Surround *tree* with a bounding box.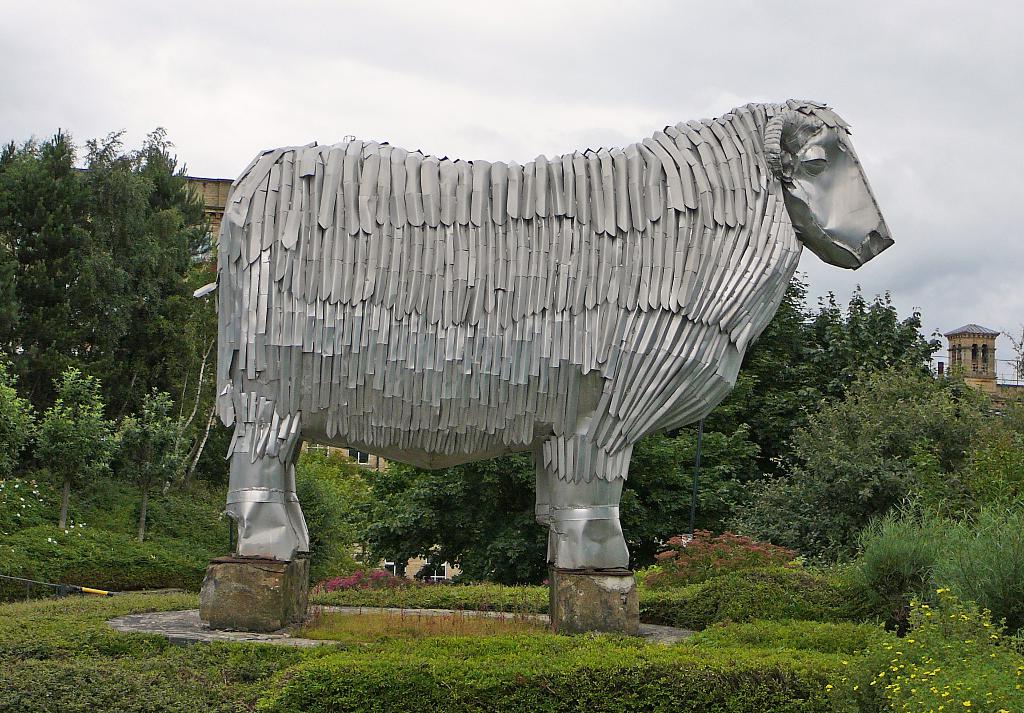
730/331/1023/638.
